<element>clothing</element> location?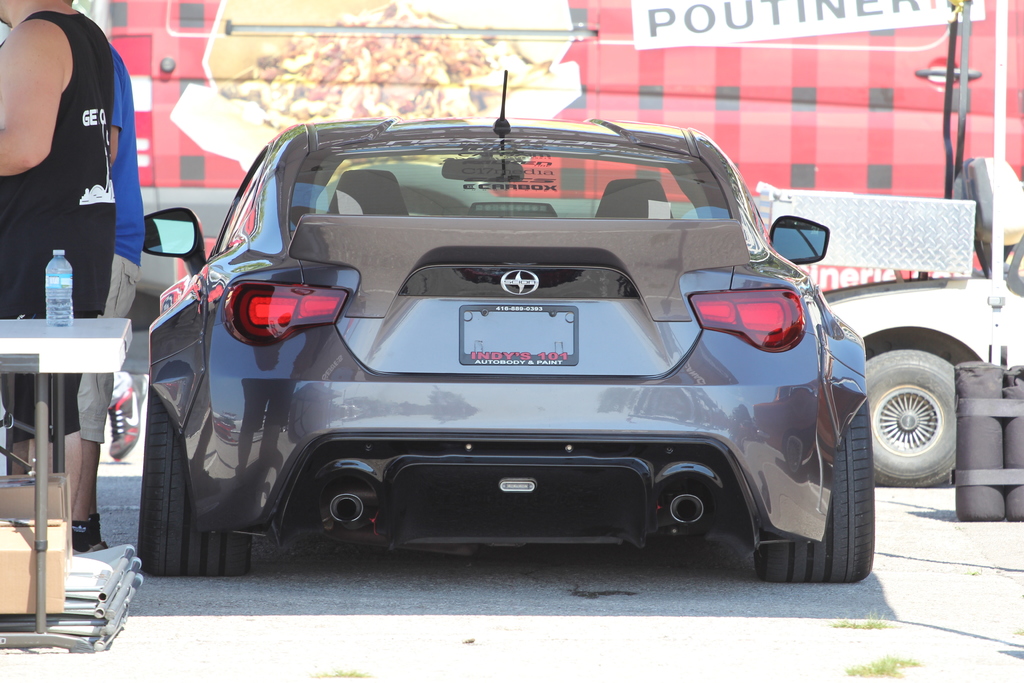
[x1=68, y1=38, x2=154, y2=448]
